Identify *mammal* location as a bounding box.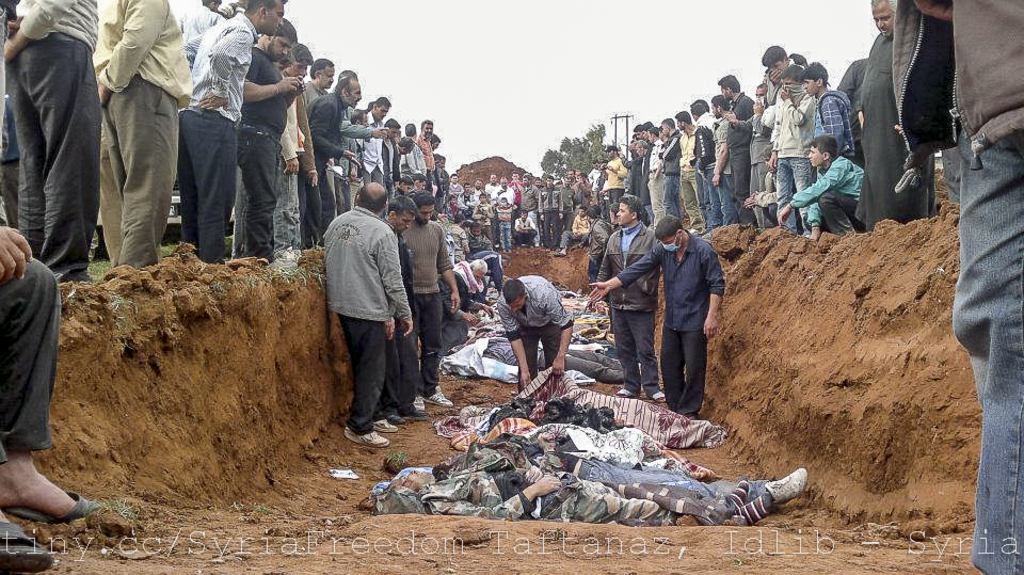
x1=406, y1=188, x2=460, y2=415.
